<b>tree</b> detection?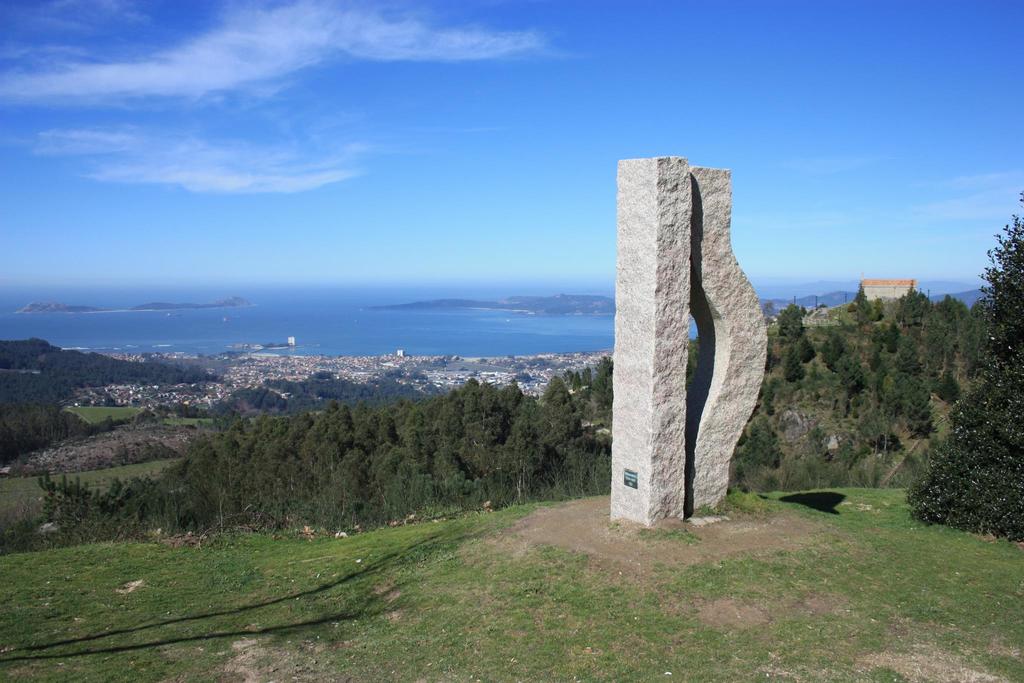
bbox=(868, 324, 881, 367)
